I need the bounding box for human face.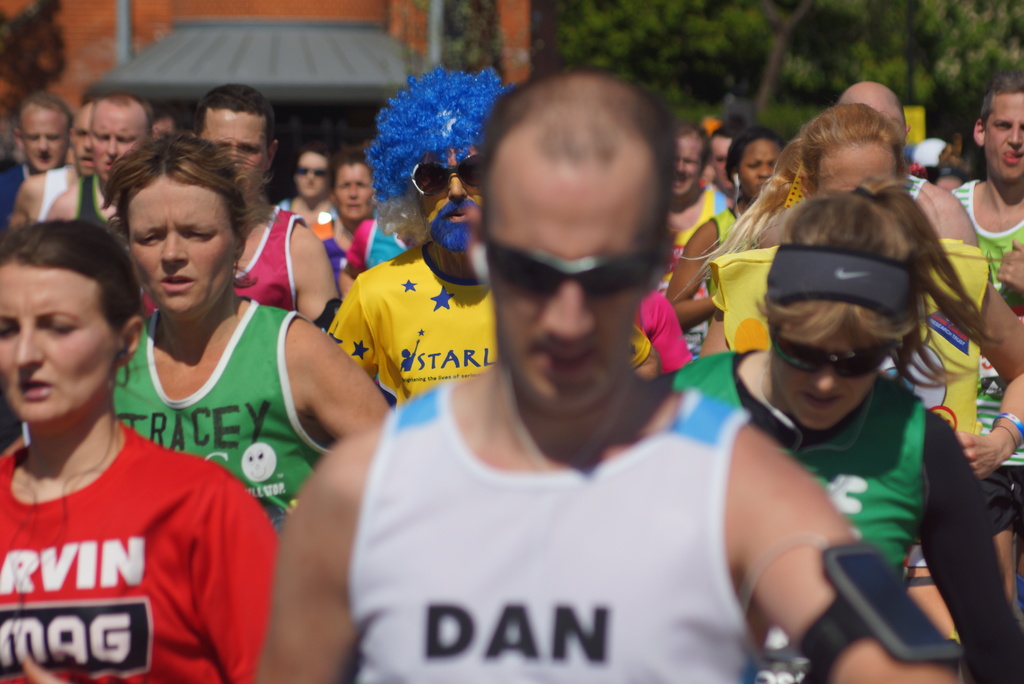
Here it is: l=125, t=172, r=237, b=317.
